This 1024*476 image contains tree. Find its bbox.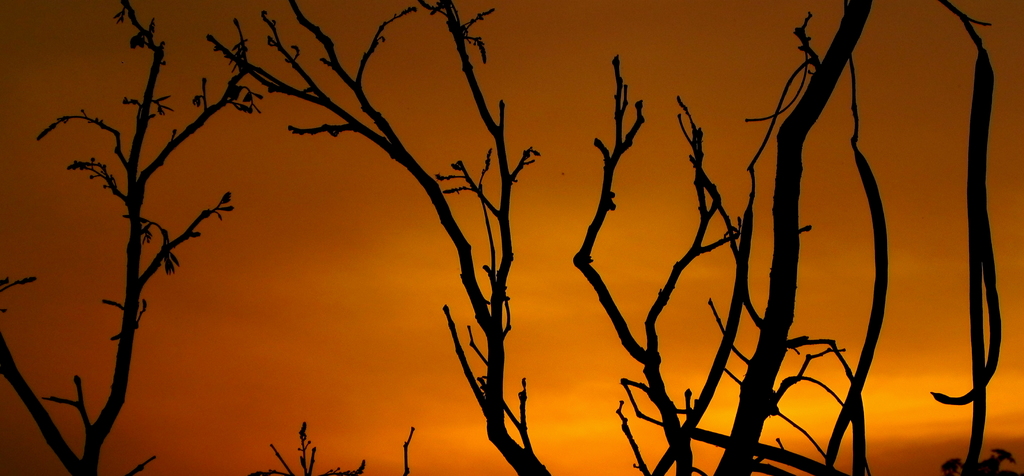
0 0 1023 452.
